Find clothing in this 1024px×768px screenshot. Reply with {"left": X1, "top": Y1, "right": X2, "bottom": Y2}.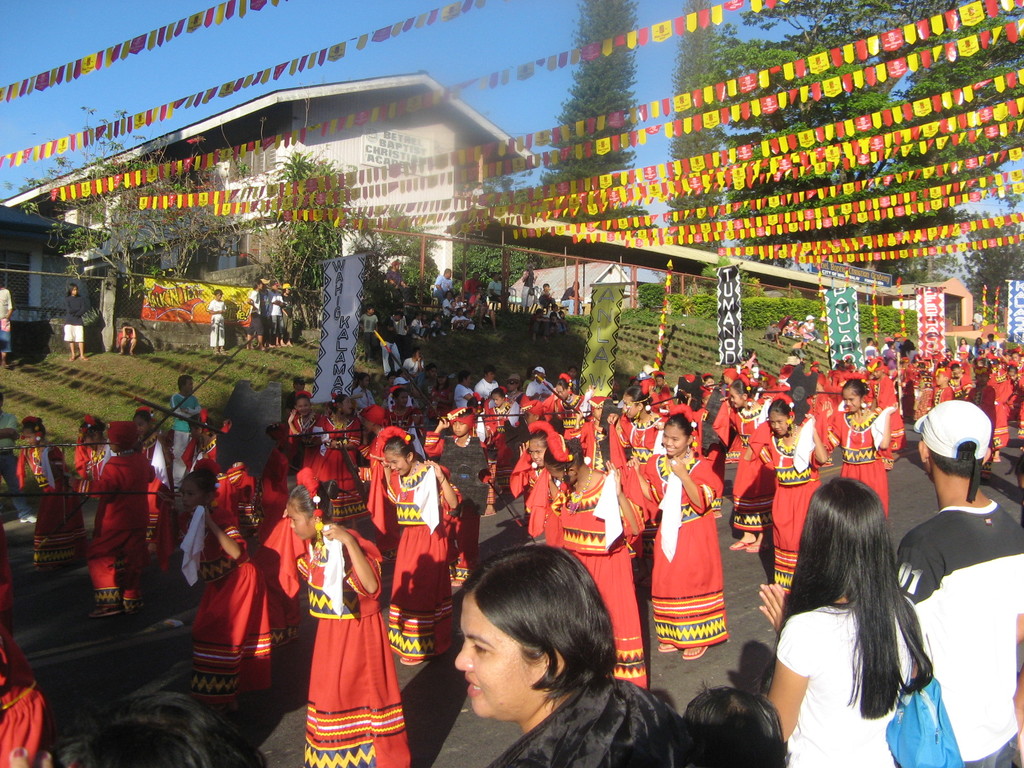
{"left": 822, "top": 404, "right": 892, "bottom": 506}.
